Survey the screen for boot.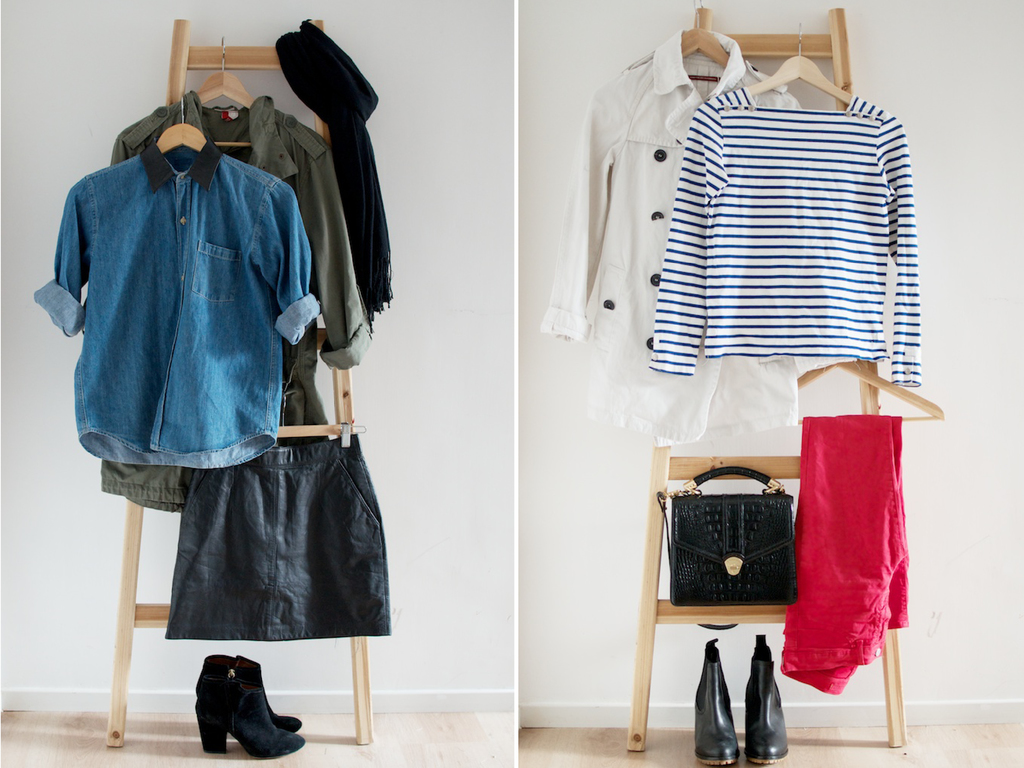
Survey found: (740,636,789,764).
